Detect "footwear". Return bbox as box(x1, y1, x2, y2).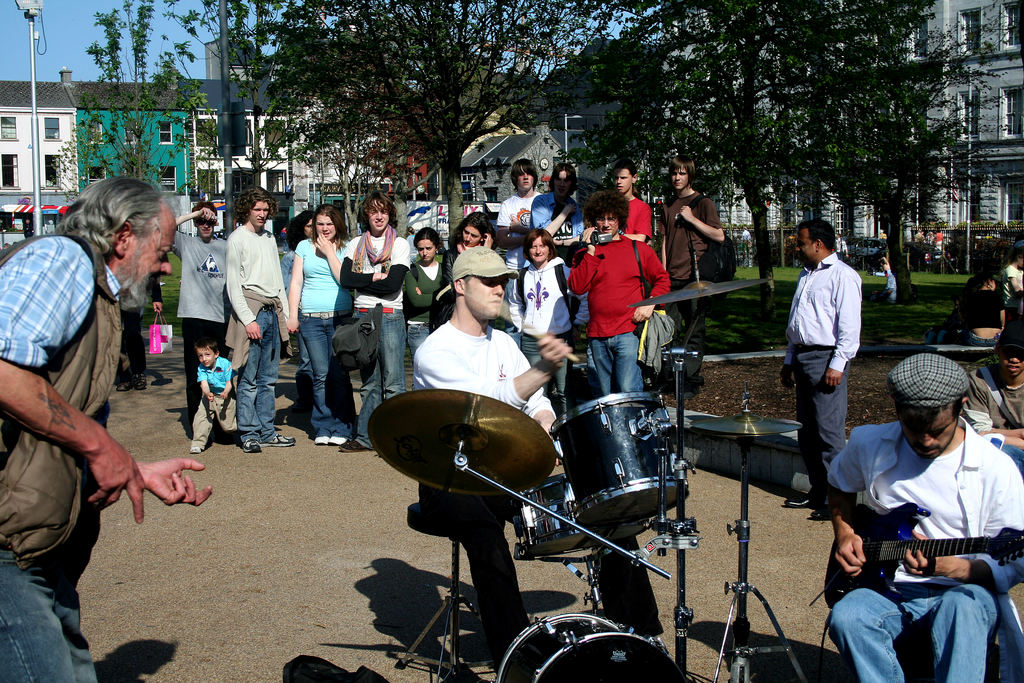
box(239, 443, 257, 457).
